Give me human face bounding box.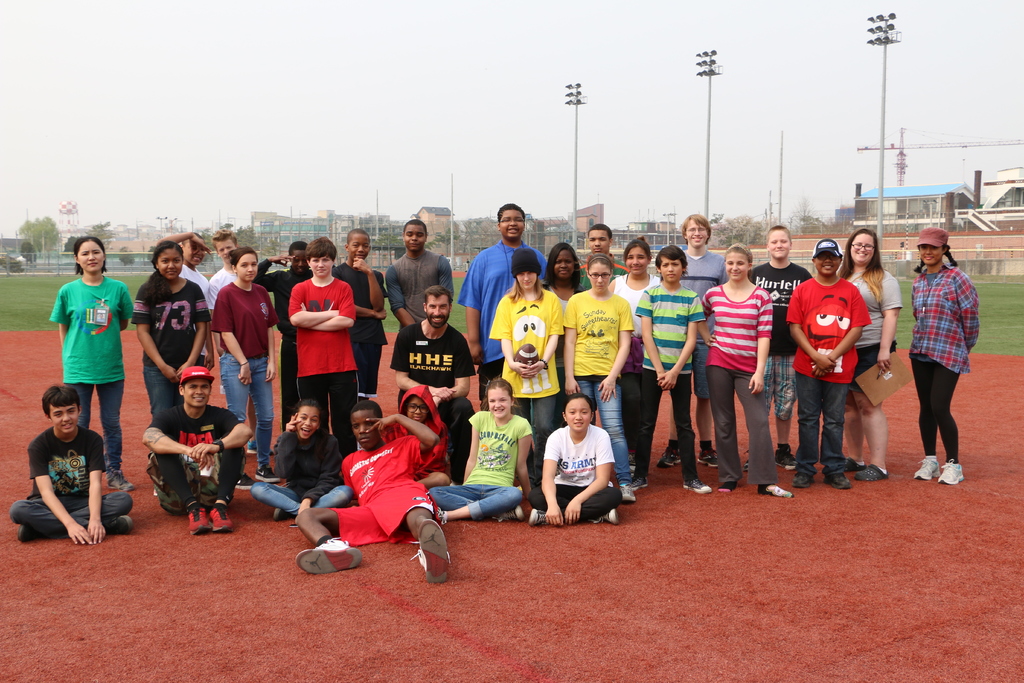
bbox(657, 253, 681, 285).
